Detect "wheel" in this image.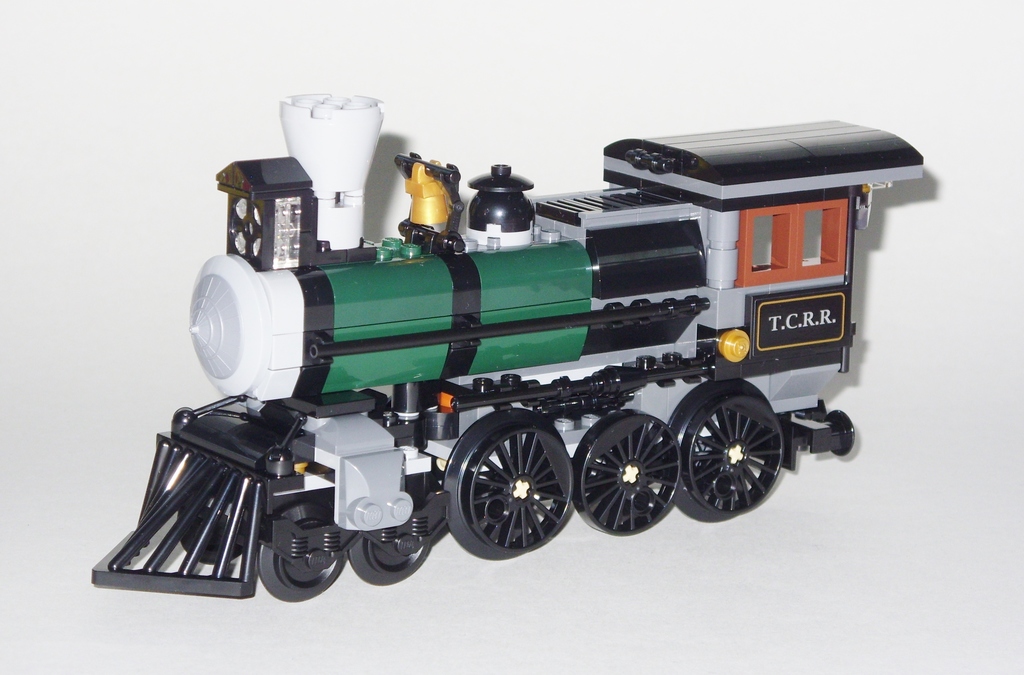
Detection: [445, 423, 572, 553].
